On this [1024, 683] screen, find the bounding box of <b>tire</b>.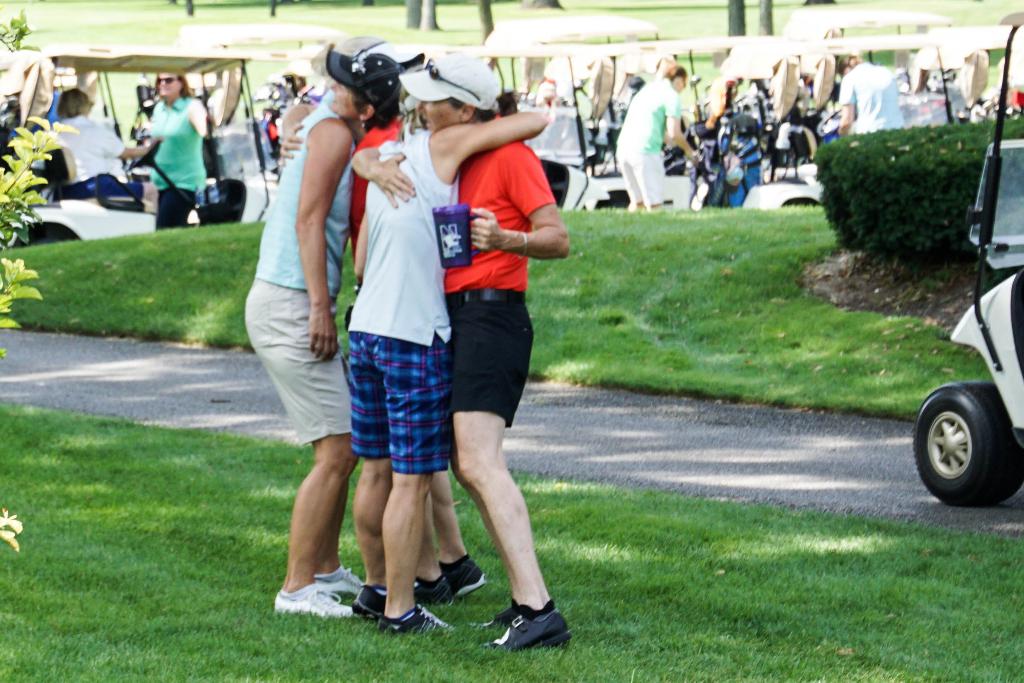
Bounding box: bbox=(20, 226, 76, 244).
